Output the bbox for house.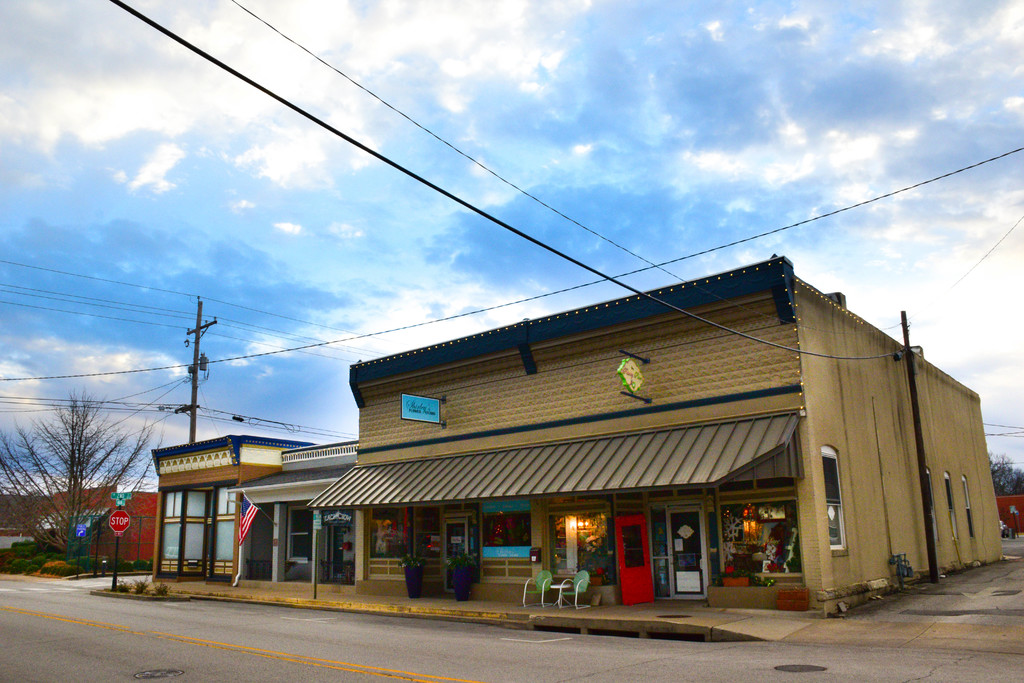
region(309, 255, 1007, 614).
